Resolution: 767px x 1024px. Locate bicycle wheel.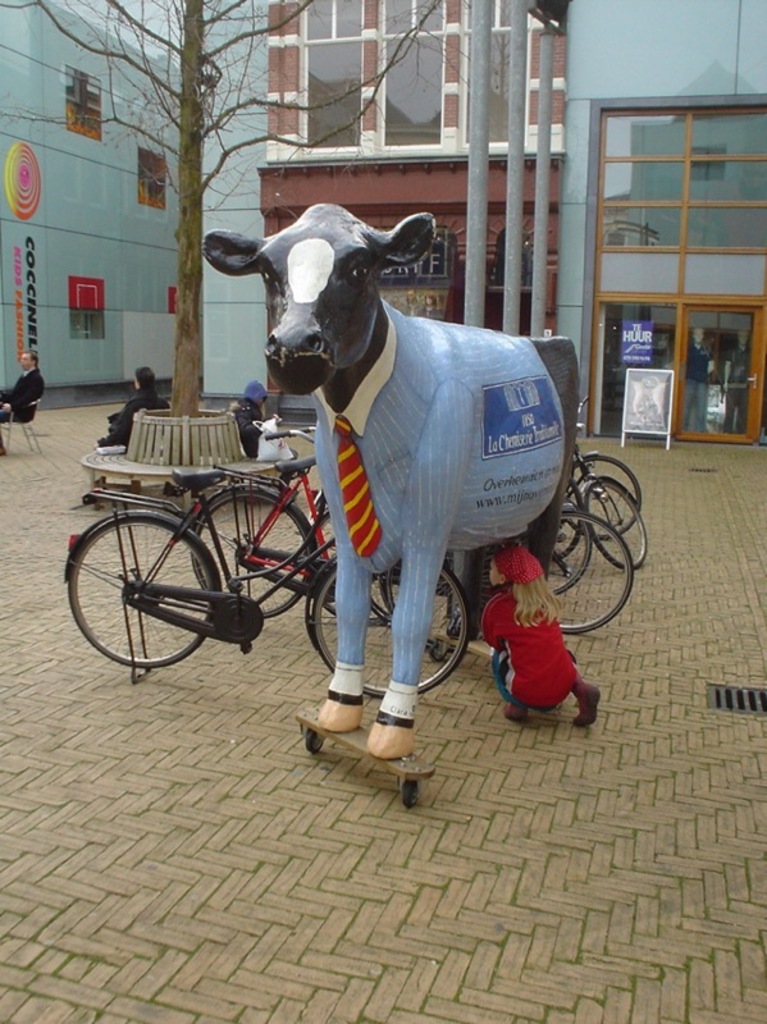
186 481 316 623.
